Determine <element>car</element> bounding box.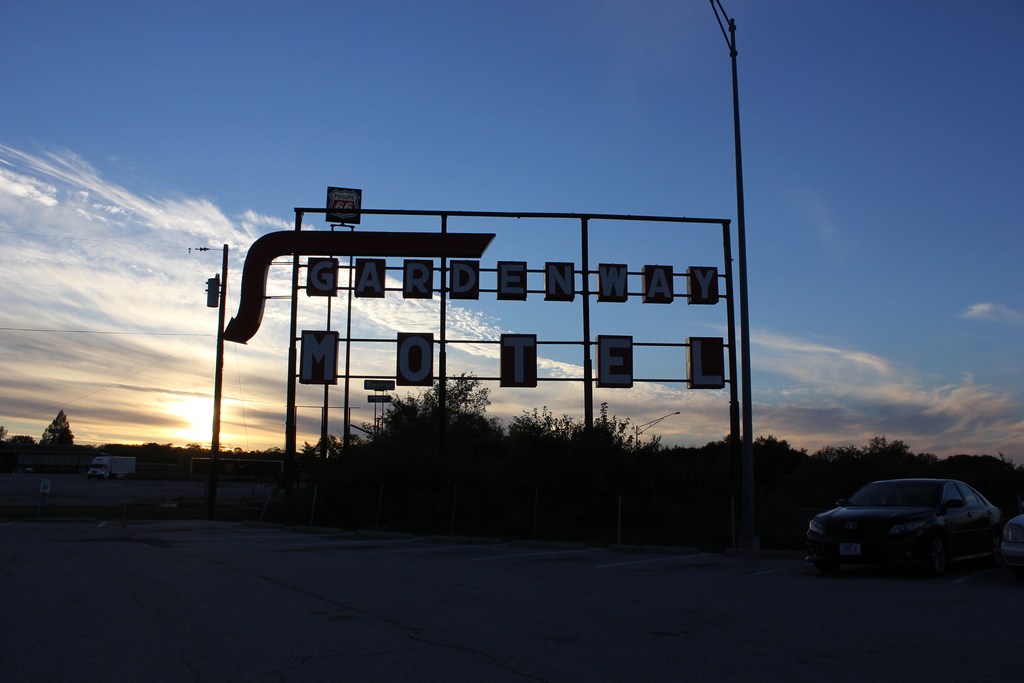
Determined: bbox(809, 482, 1006, 580).
